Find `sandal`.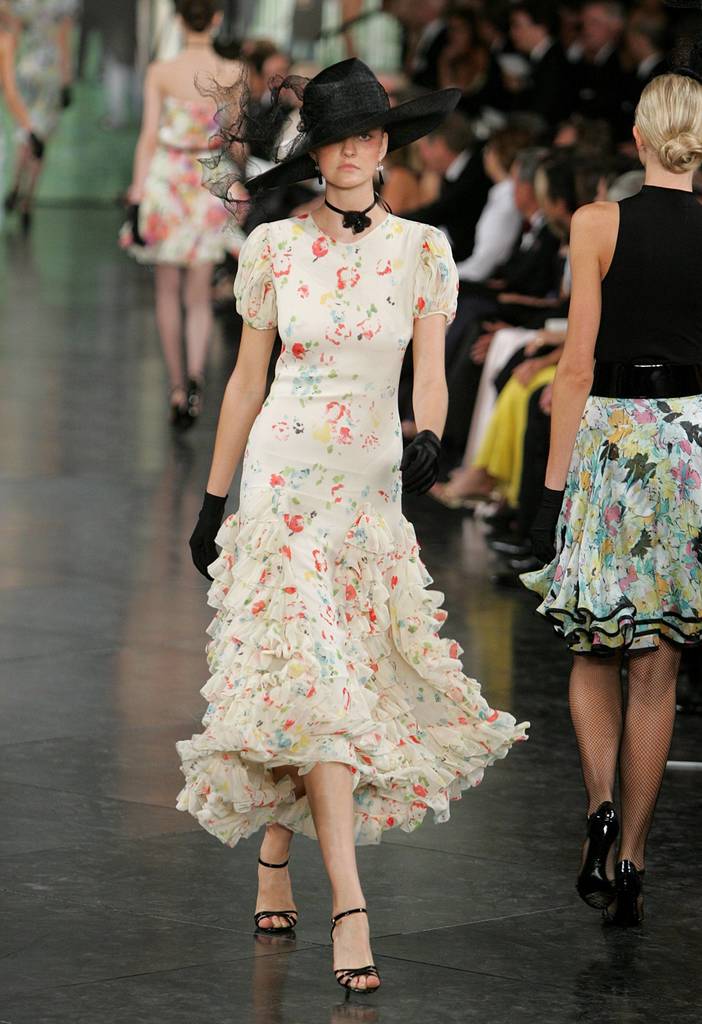
[324,889,387,986].
